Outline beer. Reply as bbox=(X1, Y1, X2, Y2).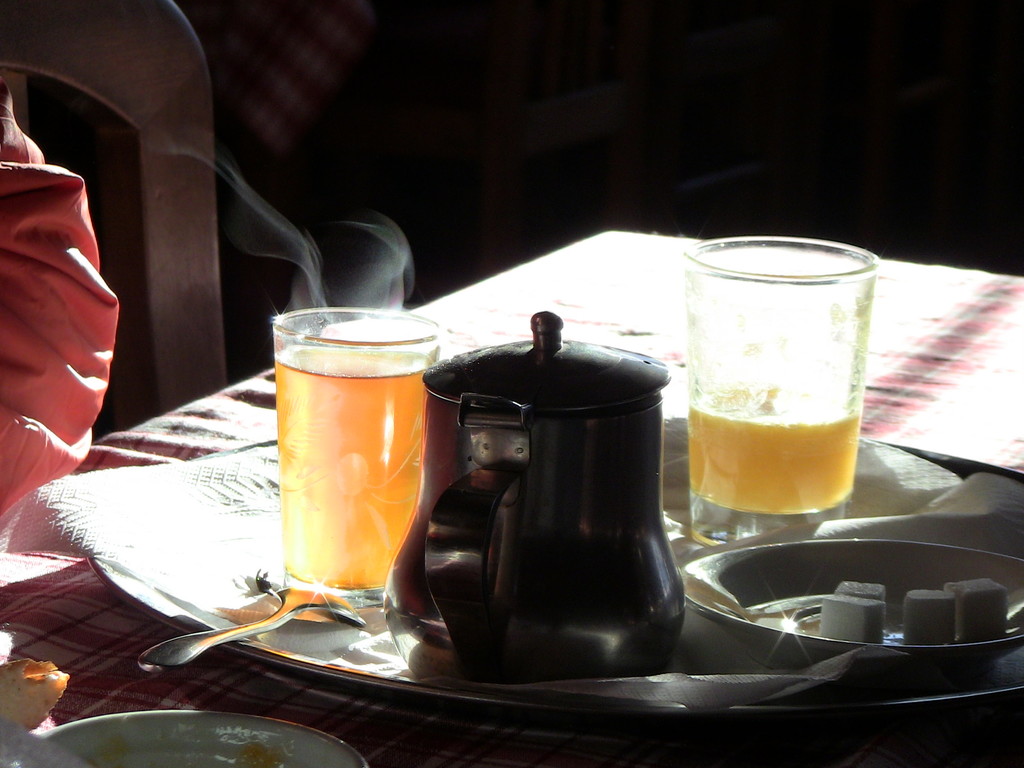
bbox=(674, 229, 887, 554).
